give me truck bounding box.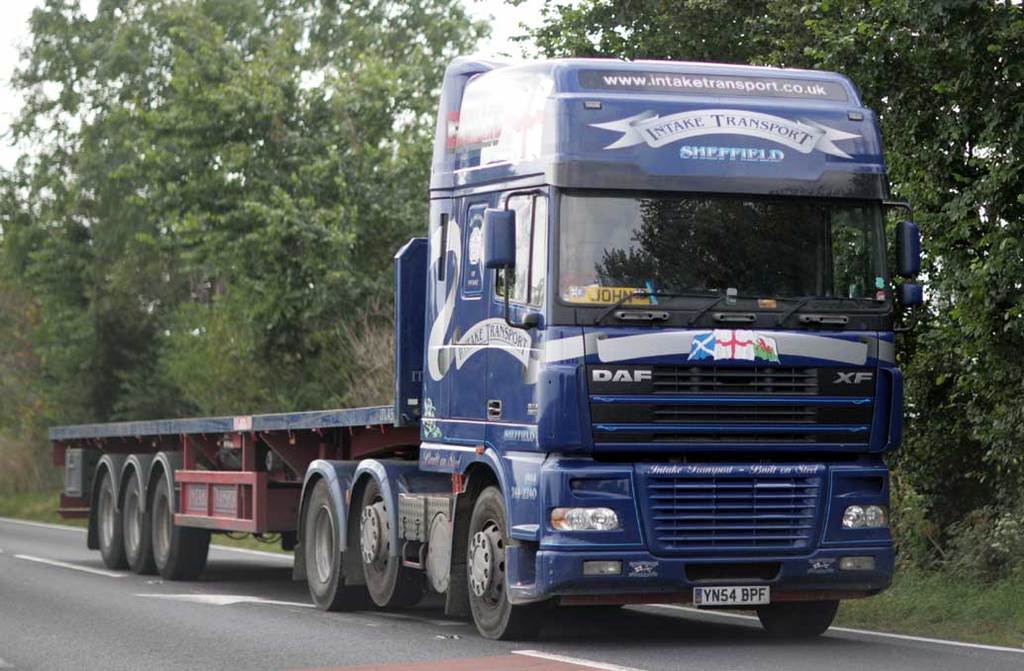
bbox=[81, 65, 931, 659].
